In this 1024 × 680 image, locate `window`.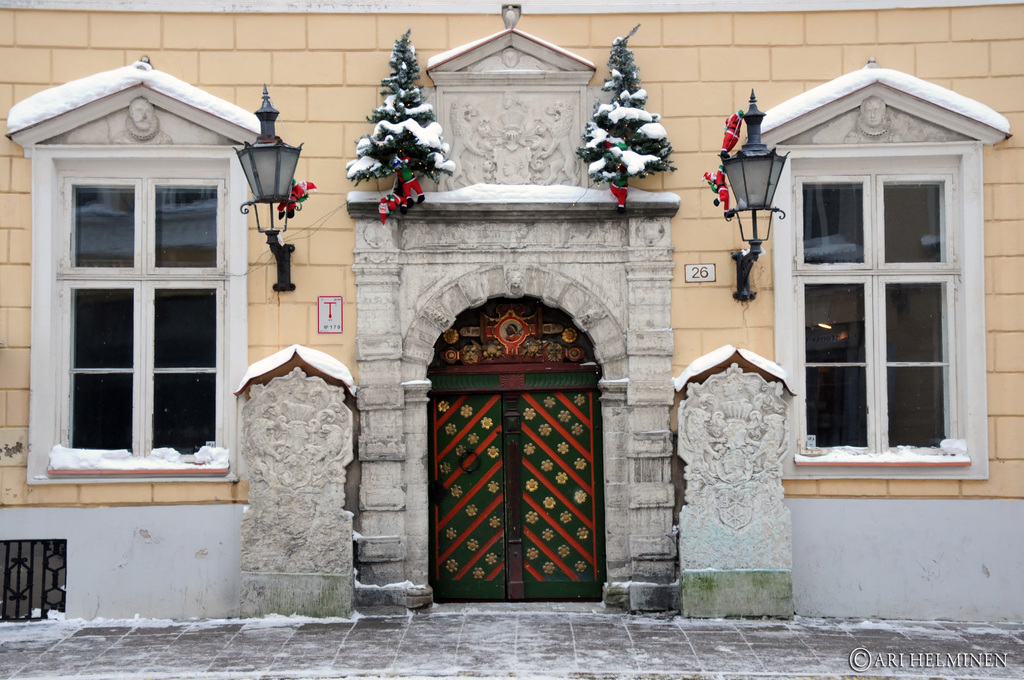
Bounding box: <region>38, 151, 243, 460</region>.
